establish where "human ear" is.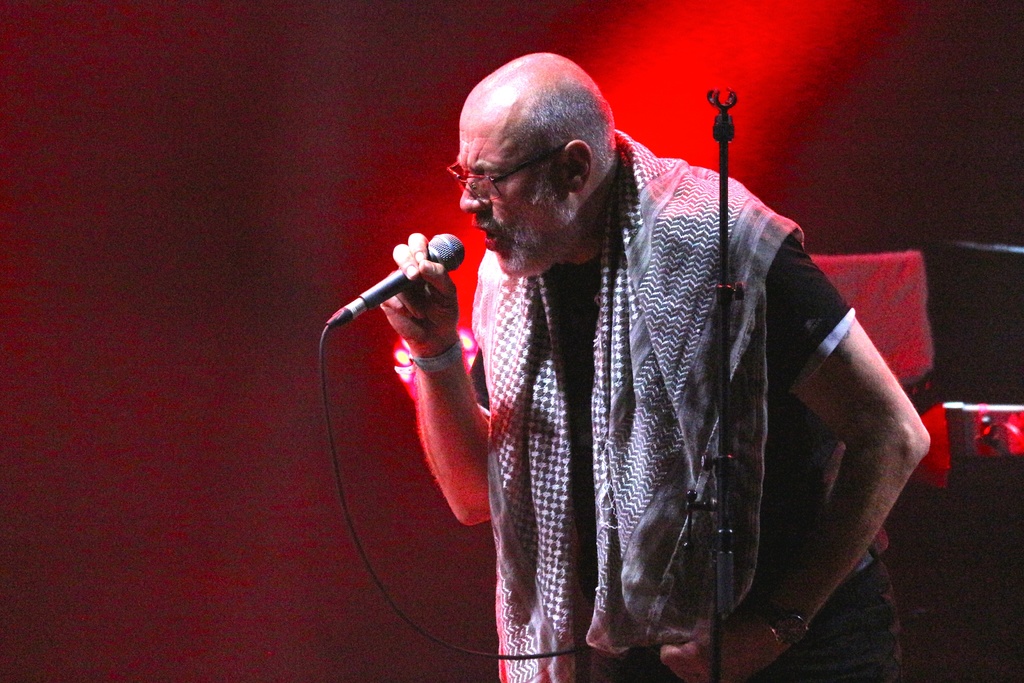
Established at (x1=564, y1=142, x2=593, y2=190).
